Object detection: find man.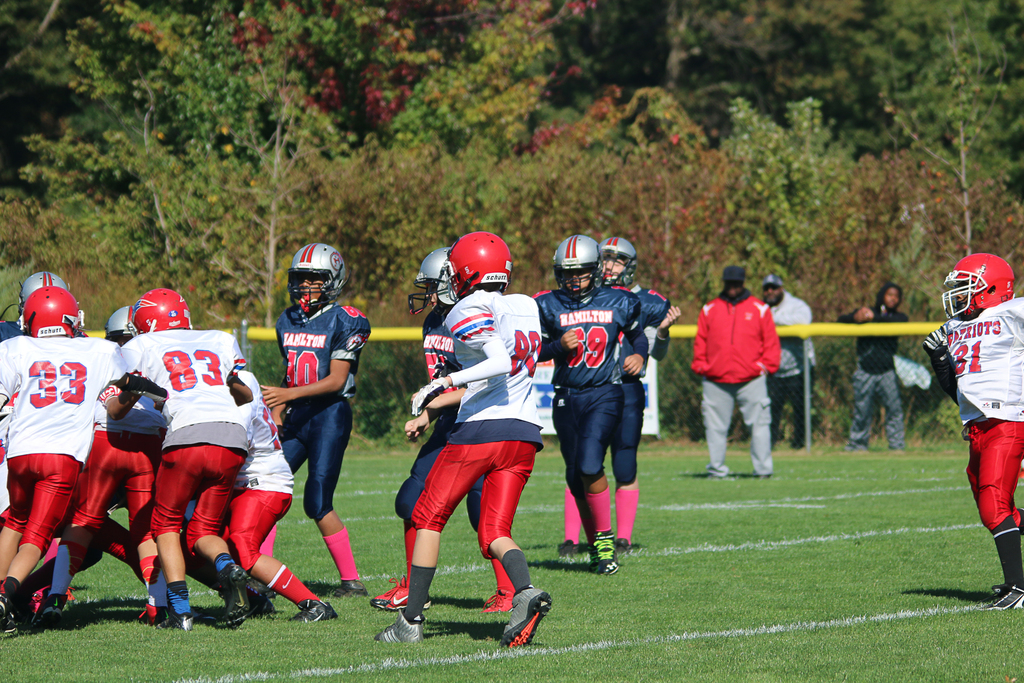
[758,272,824,450].
